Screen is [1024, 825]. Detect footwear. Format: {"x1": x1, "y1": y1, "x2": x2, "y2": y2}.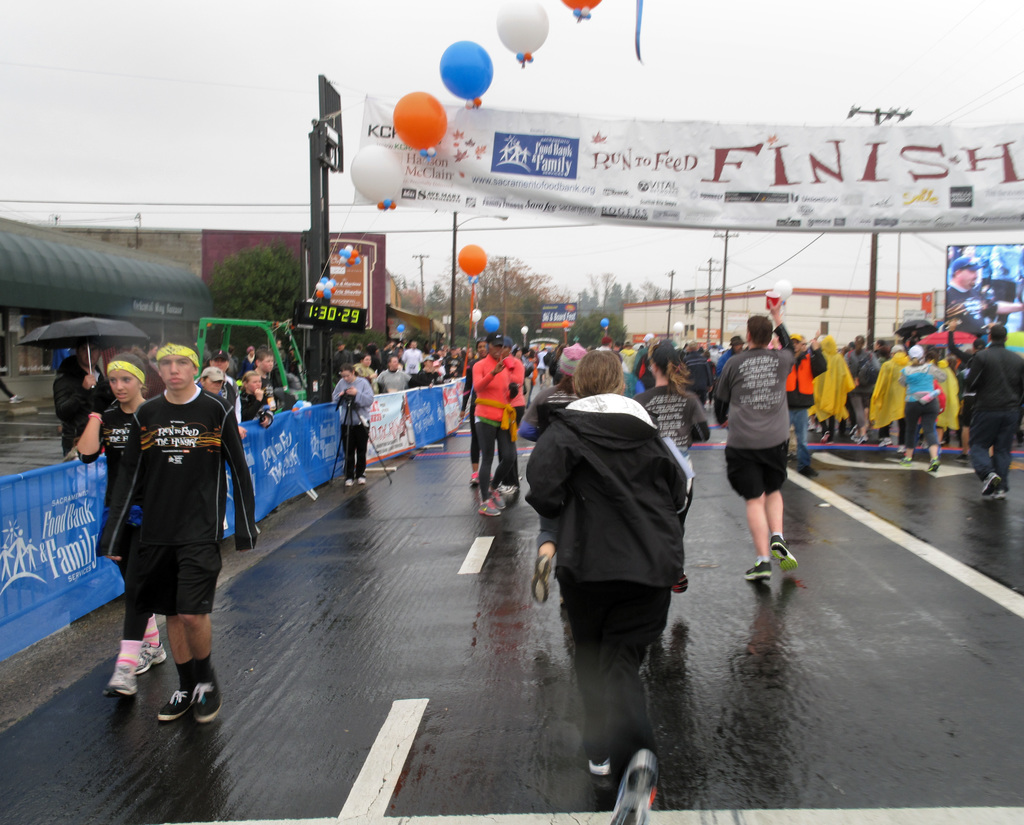
{"x1": 531, "y1": 562, "x2": 552, "y2": 606}.
